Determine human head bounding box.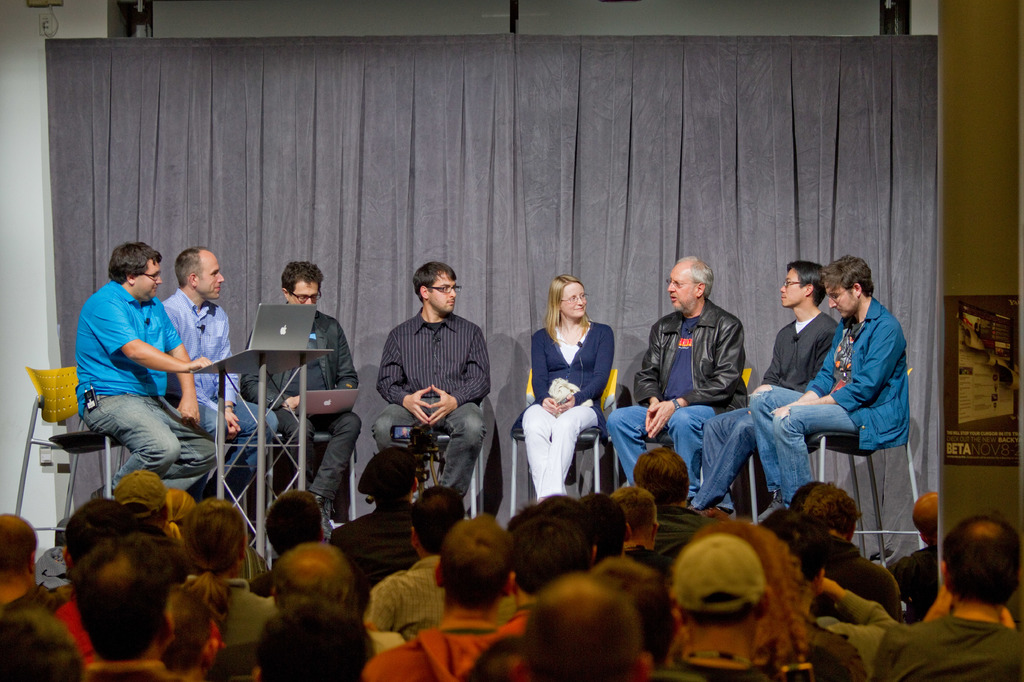
Determined: 666, 270, 710, 313.
